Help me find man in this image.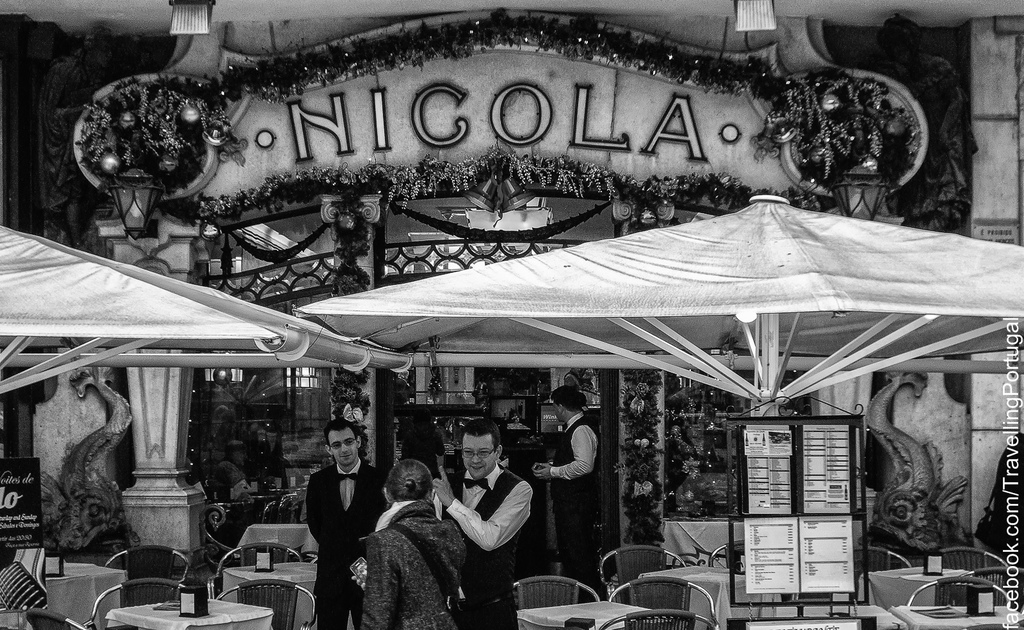
Found it: (437,435,534,613).
